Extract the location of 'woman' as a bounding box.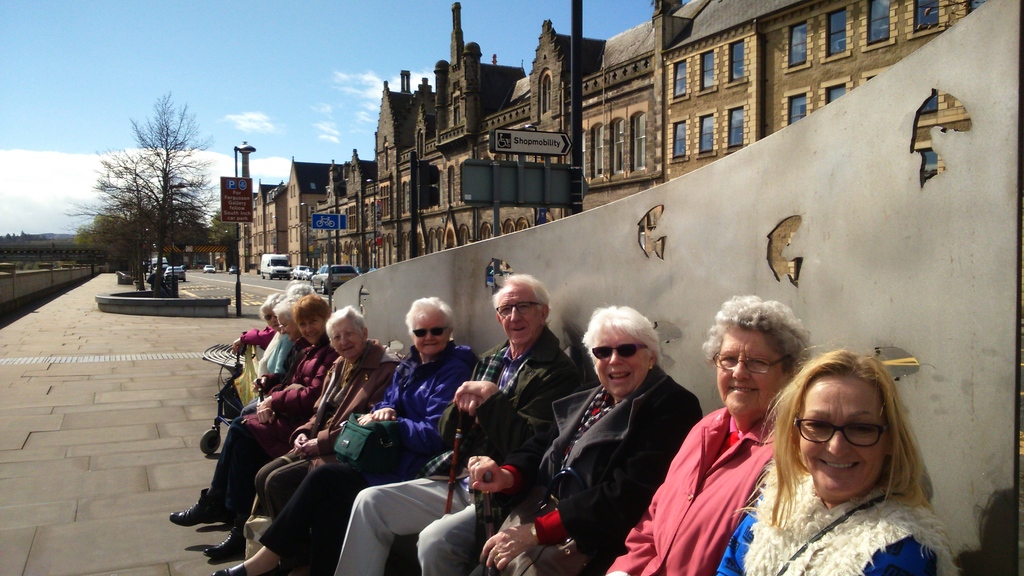
[x1=202, y1=291, x2=481, y2=575].
